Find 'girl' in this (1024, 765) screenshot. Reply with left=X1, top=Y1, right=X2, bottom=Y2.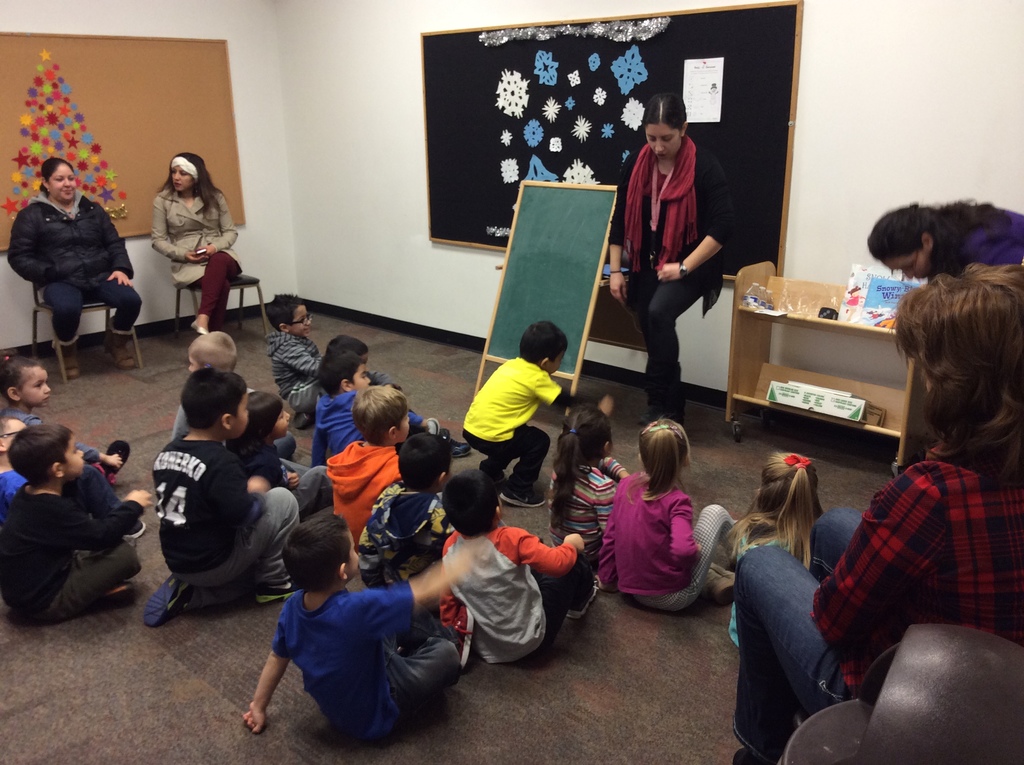
left=0, top=344, right=132, bottom=483.
